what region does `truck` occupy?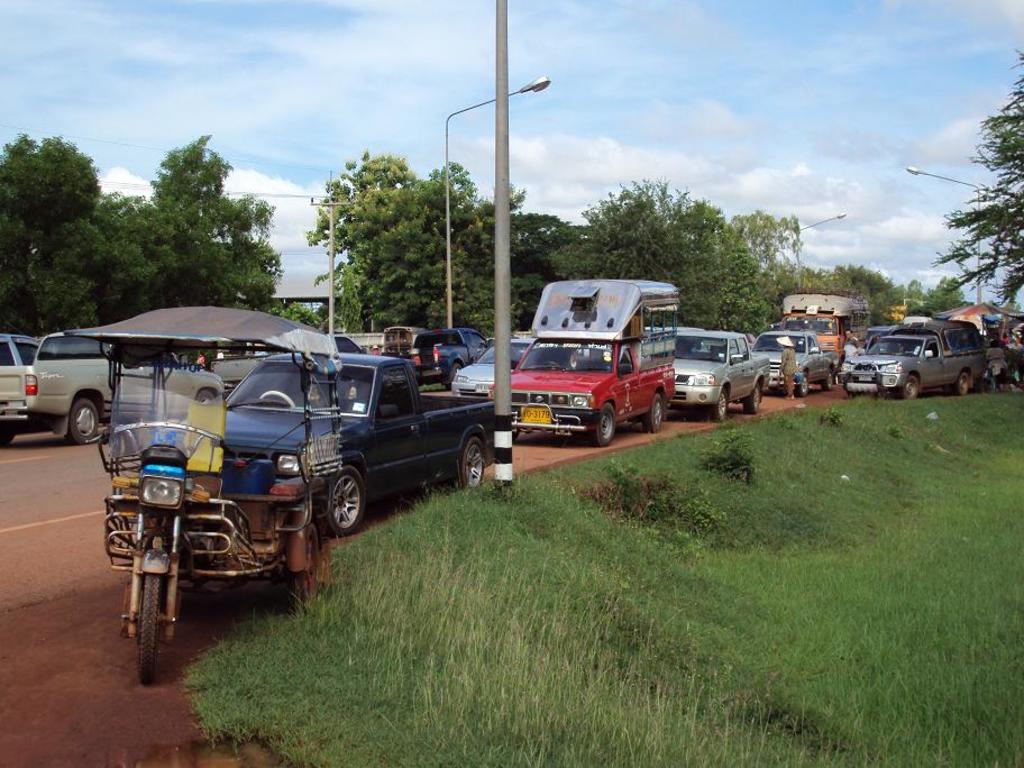
[left=0, top=319, right=167, bottom=448].
